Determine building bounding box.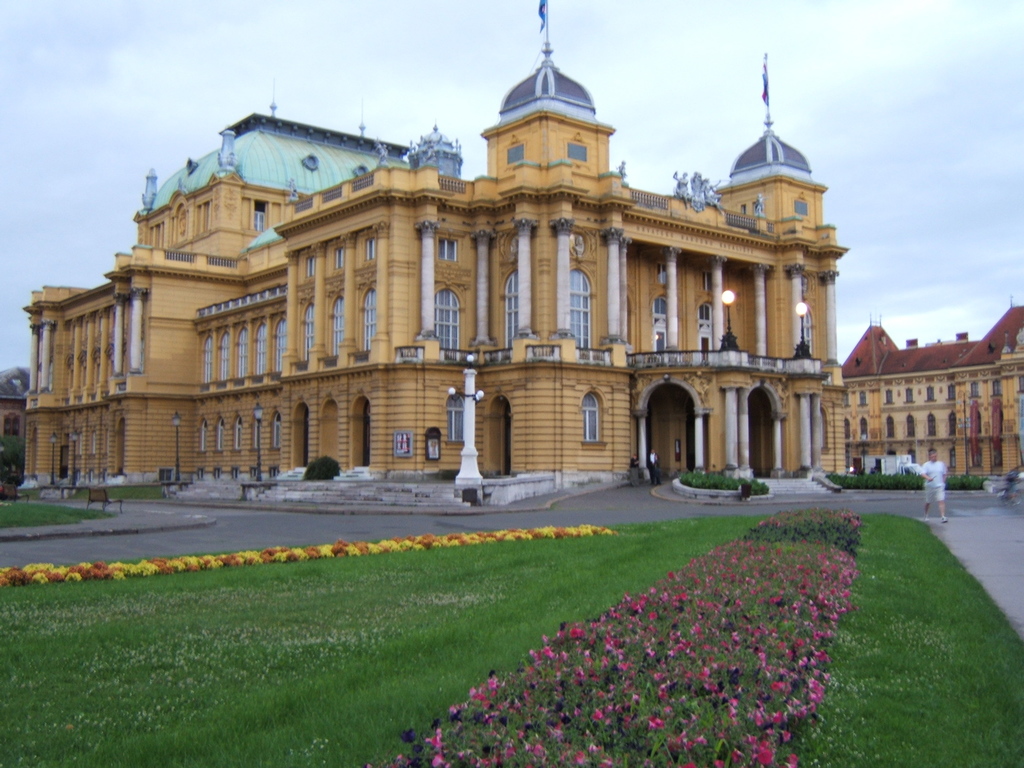
Determined: rect(20, 0, 845, 511).
